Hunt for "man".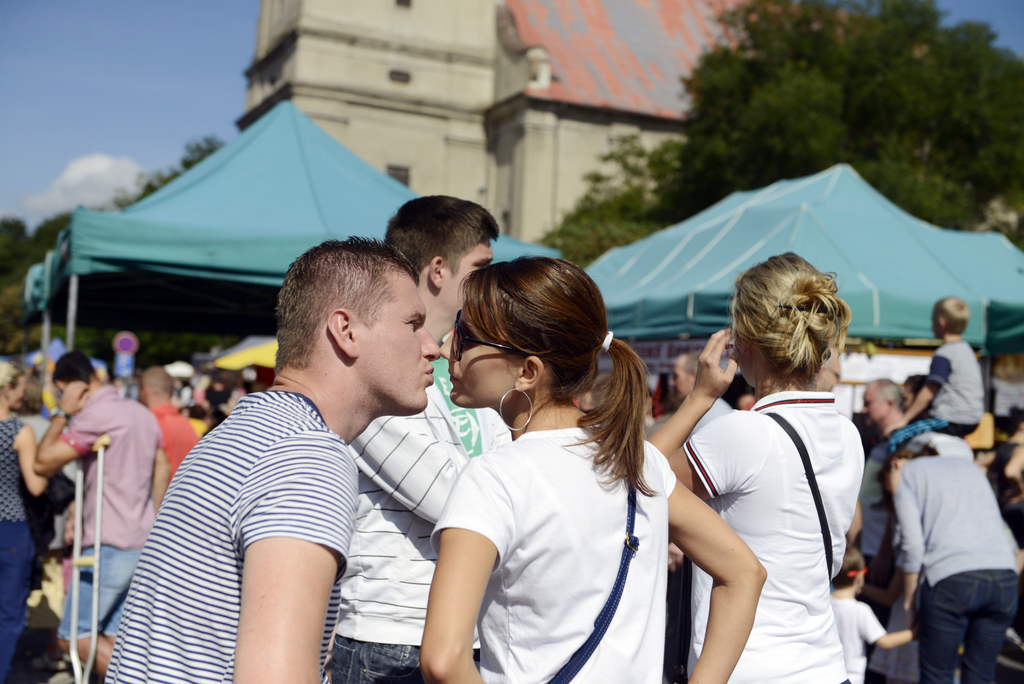
Hunted down at pyautogui.locateOnScreen(137, 361, 196, 496).
